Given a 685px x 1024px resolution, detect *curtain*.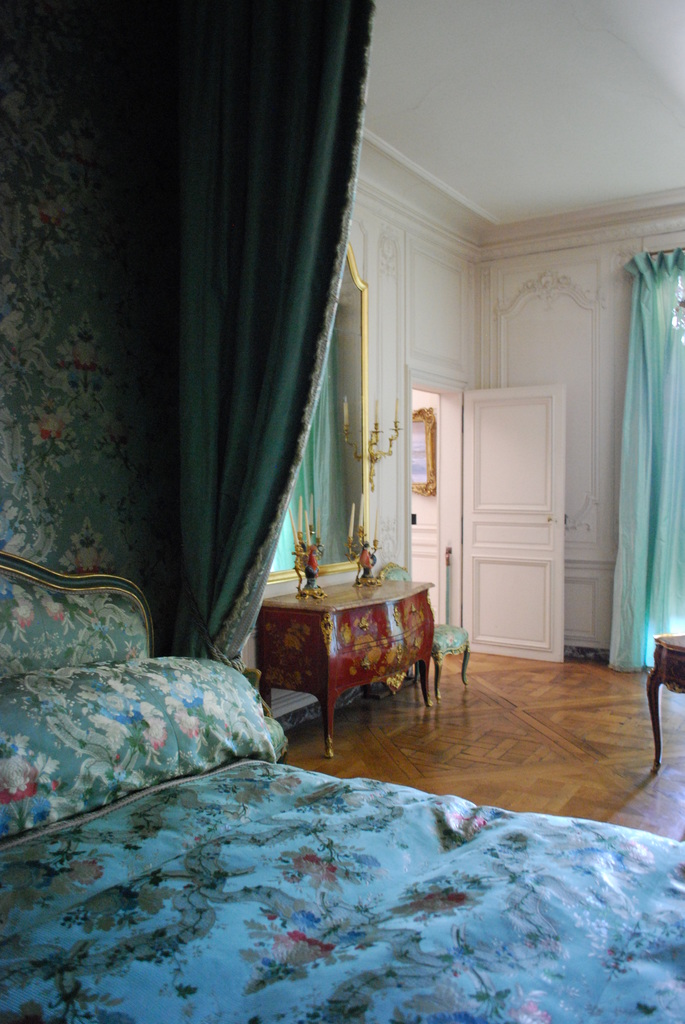
601,242,684,683.
